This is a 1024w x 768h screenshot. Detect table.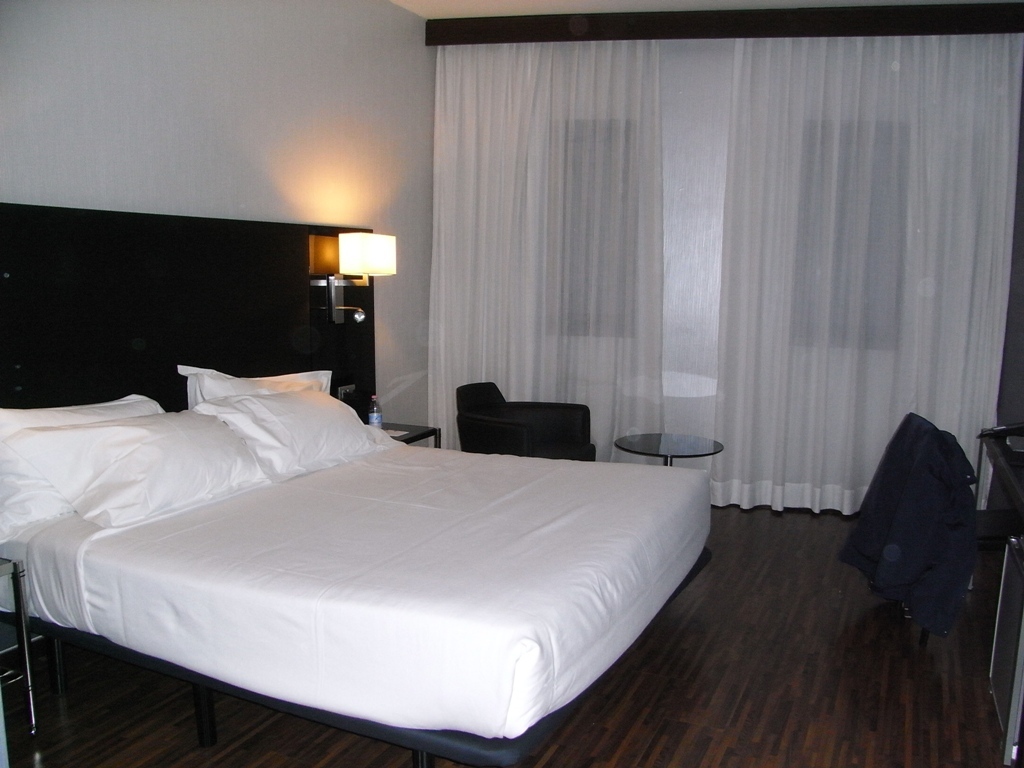
<region>616, 432, 723, 465</region>.
